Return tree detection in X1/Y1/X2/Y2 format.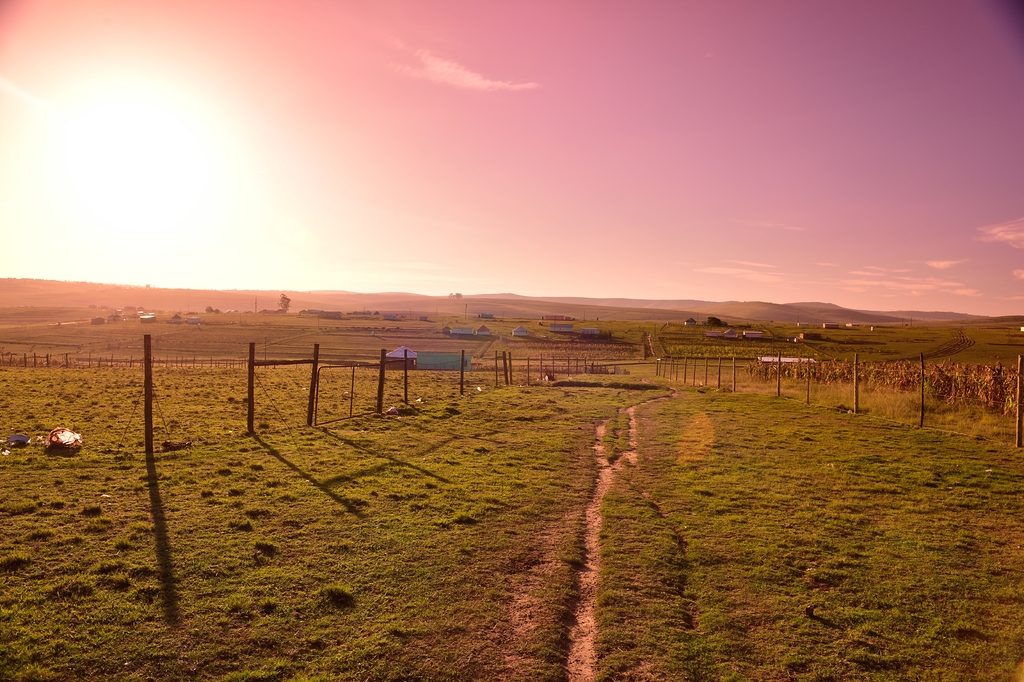
276/291/292/315.
